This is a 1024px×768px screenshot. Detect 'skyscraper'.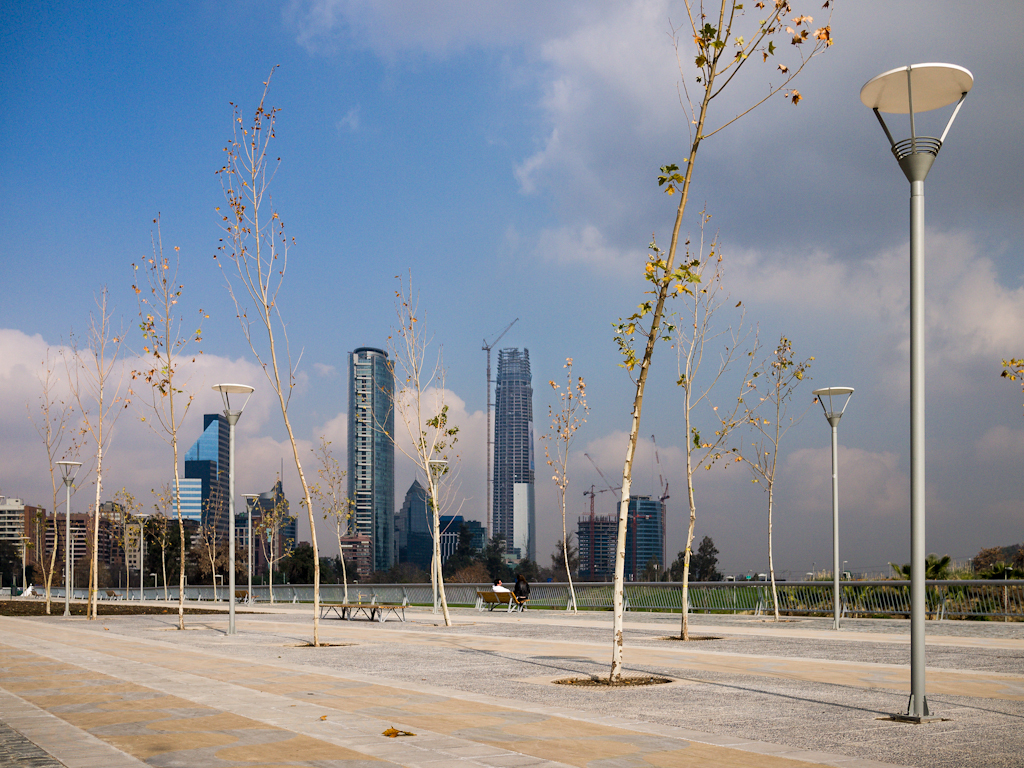
locate(464, 312, 553, 586).
